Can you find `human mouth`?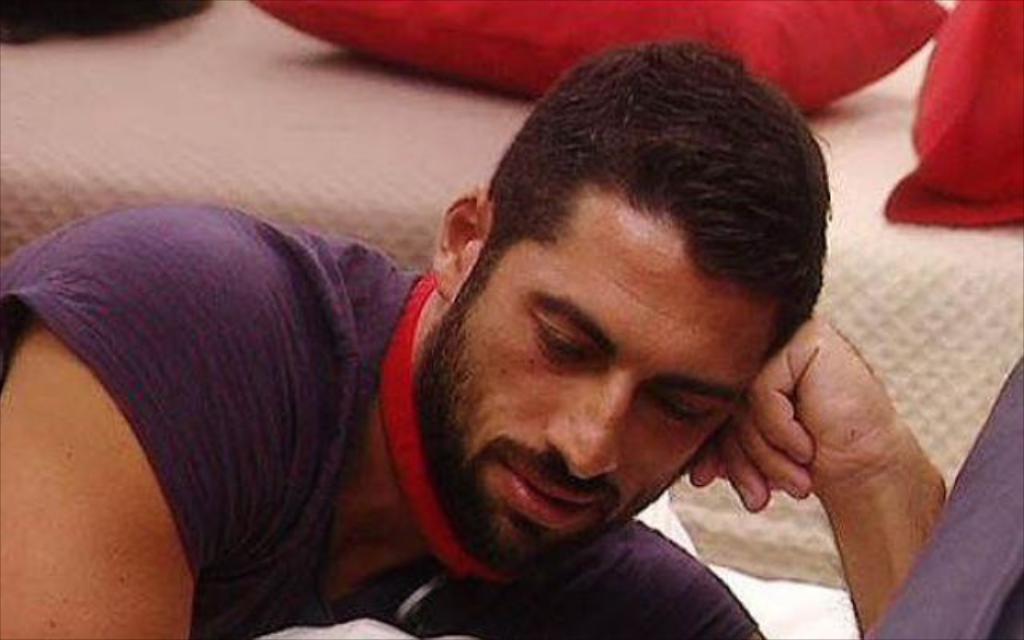
Yes, bounding box: 499, 462, 590, 526.
